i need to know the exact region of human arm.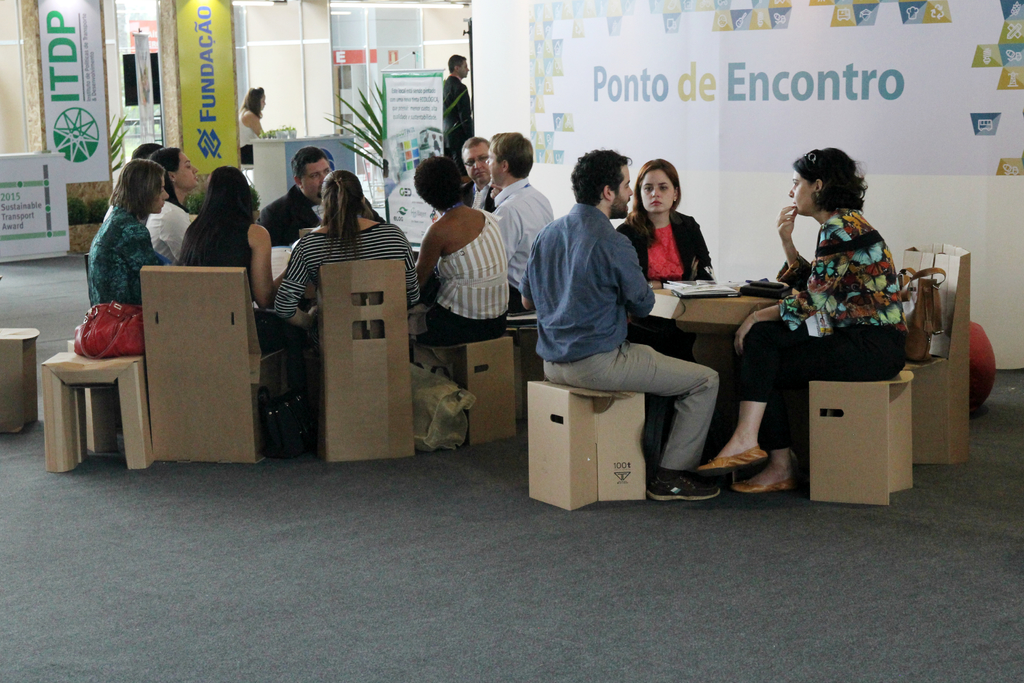
Region: select_region(776, 197, 817, 294).
